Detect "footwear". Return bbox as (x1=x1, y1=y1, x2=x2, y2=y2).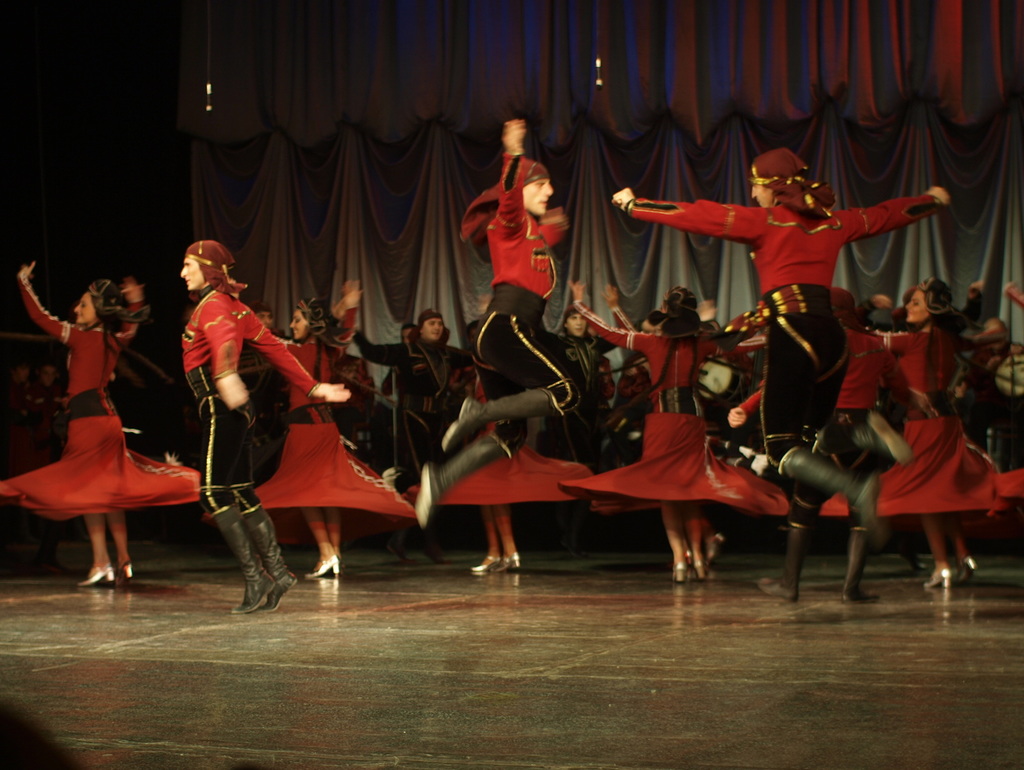
(x1=86, y1=562, x2=113, y2=588).
